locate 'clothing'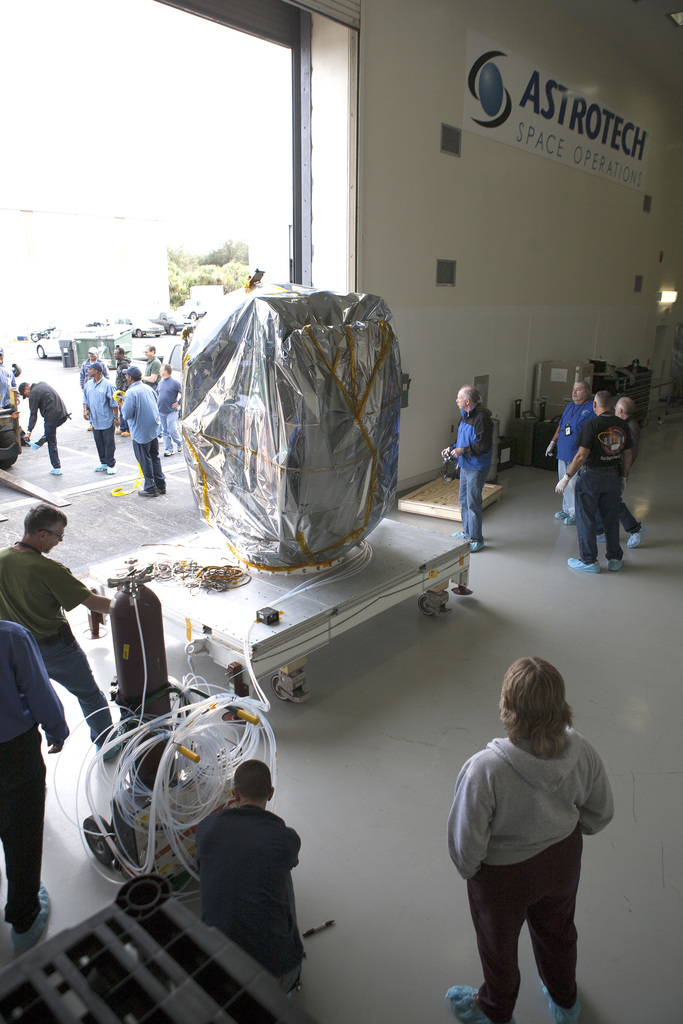
bbox(0, 540, 115, 749)
